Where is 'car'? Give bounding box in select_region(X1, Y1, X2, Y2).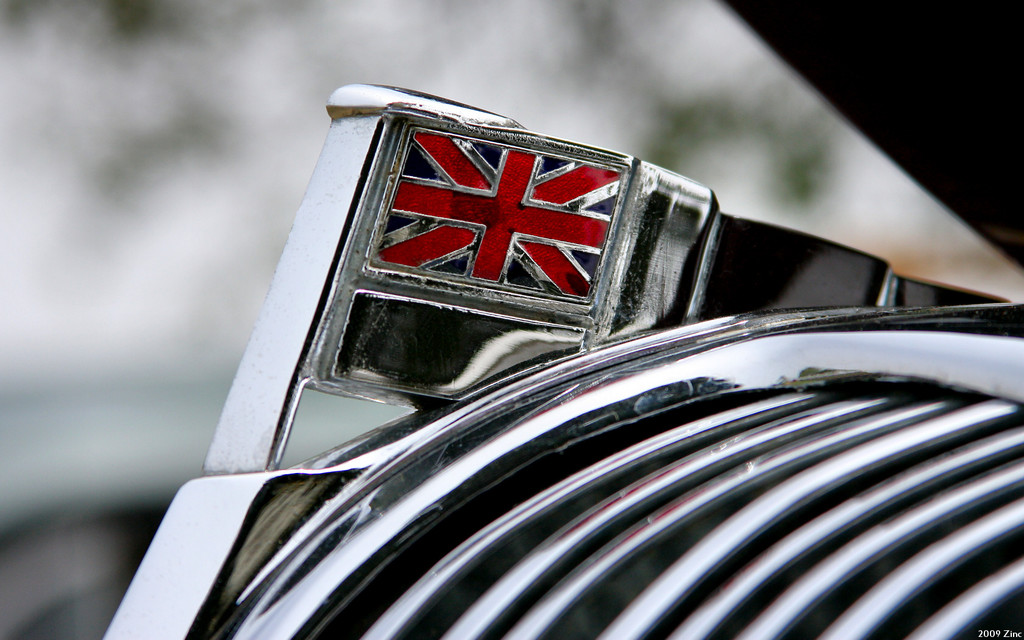
select_region(95, 0, 1023, 639).
